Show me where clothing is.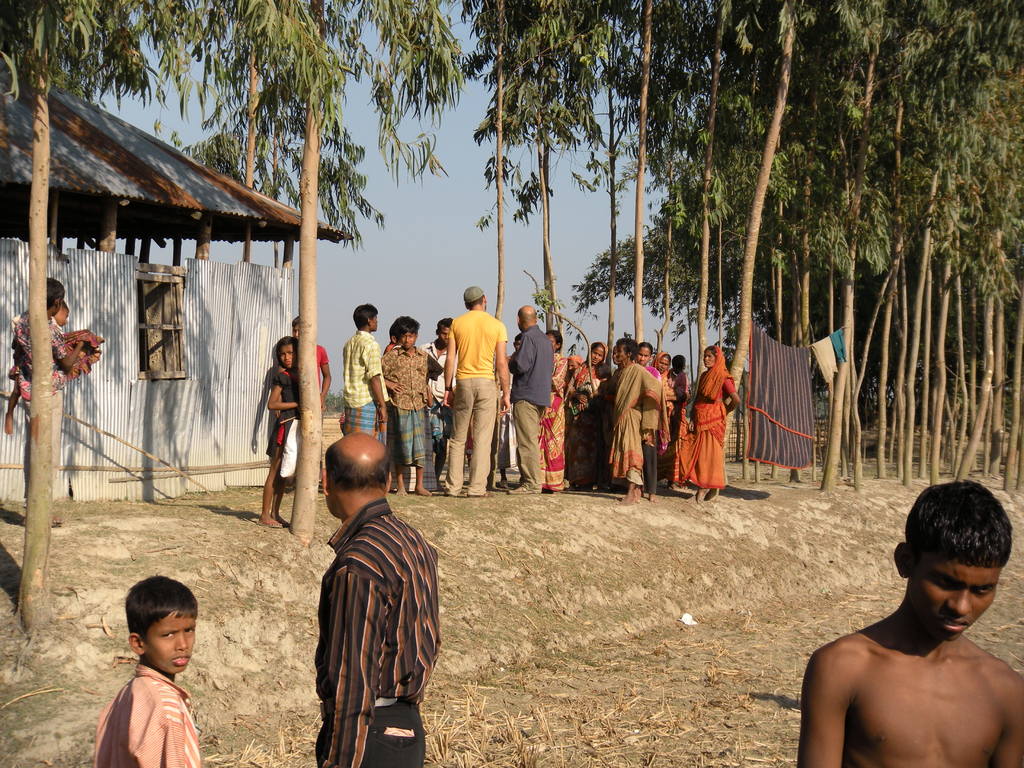
clothing is at [left=314, top=495, right=439, bottom=767].
